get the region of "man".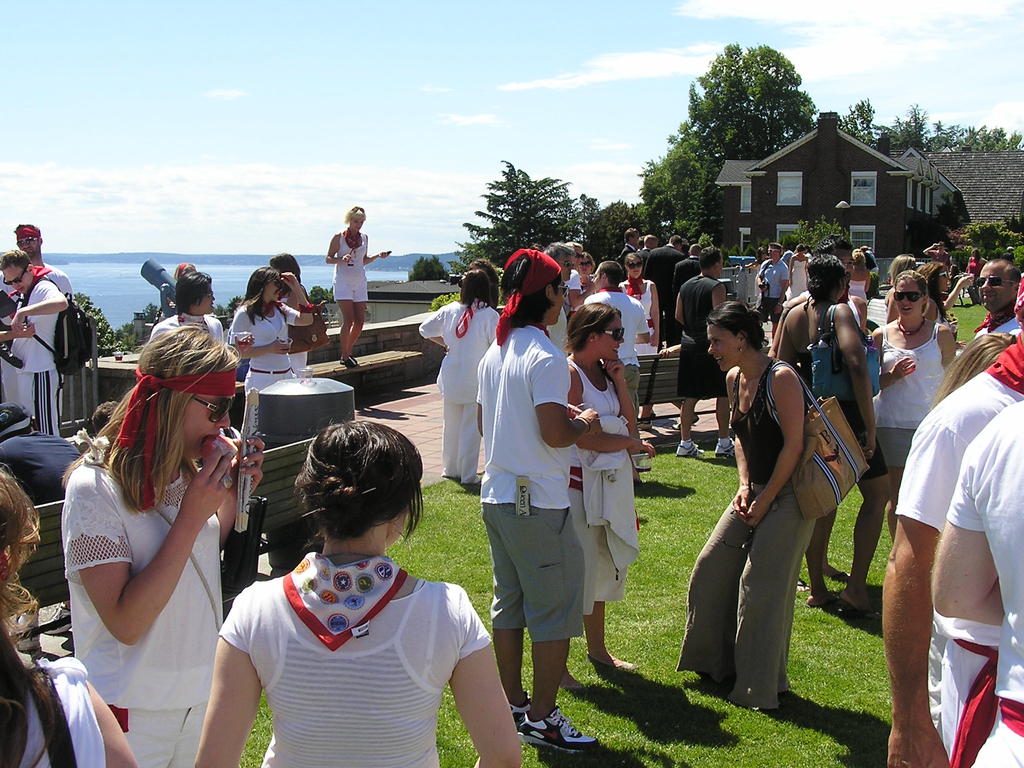
select_region(463, 272, 616, 730).
